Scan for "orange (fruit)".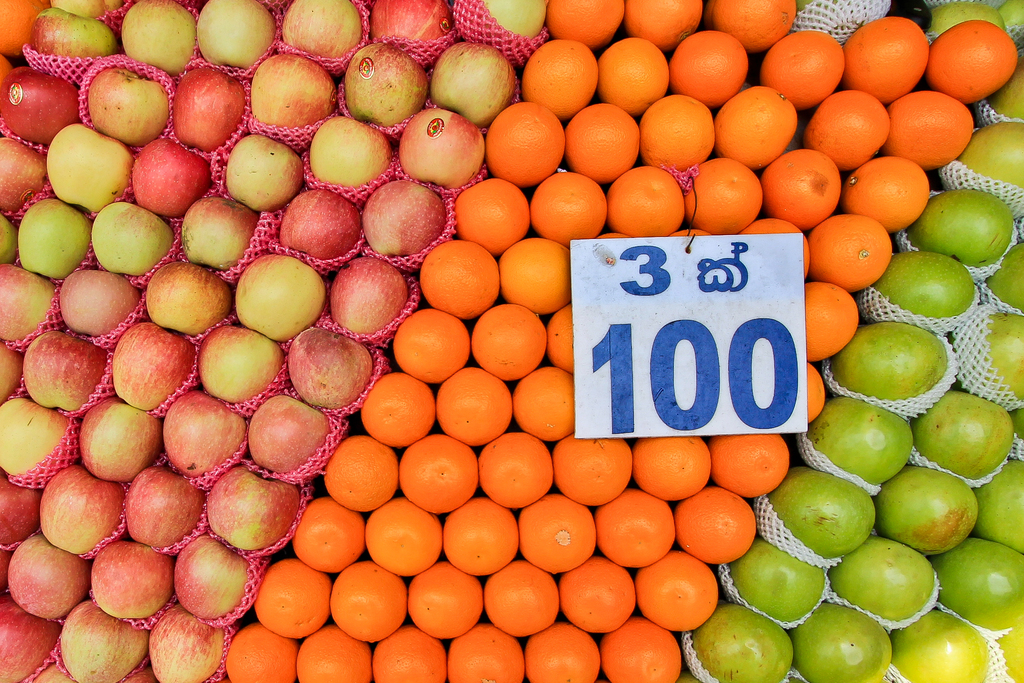
Scan result: [479, 305, 545, 378].
